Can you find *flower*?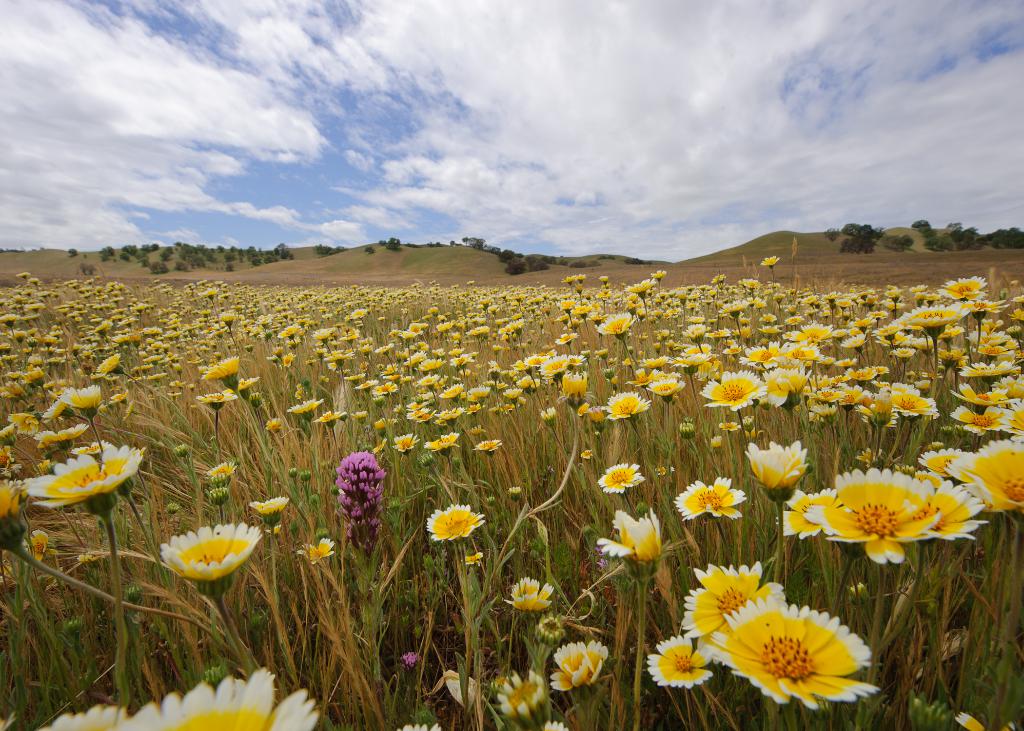
Yes, bounding box: <bbox>19, 446, 142, 507</bbox>.
